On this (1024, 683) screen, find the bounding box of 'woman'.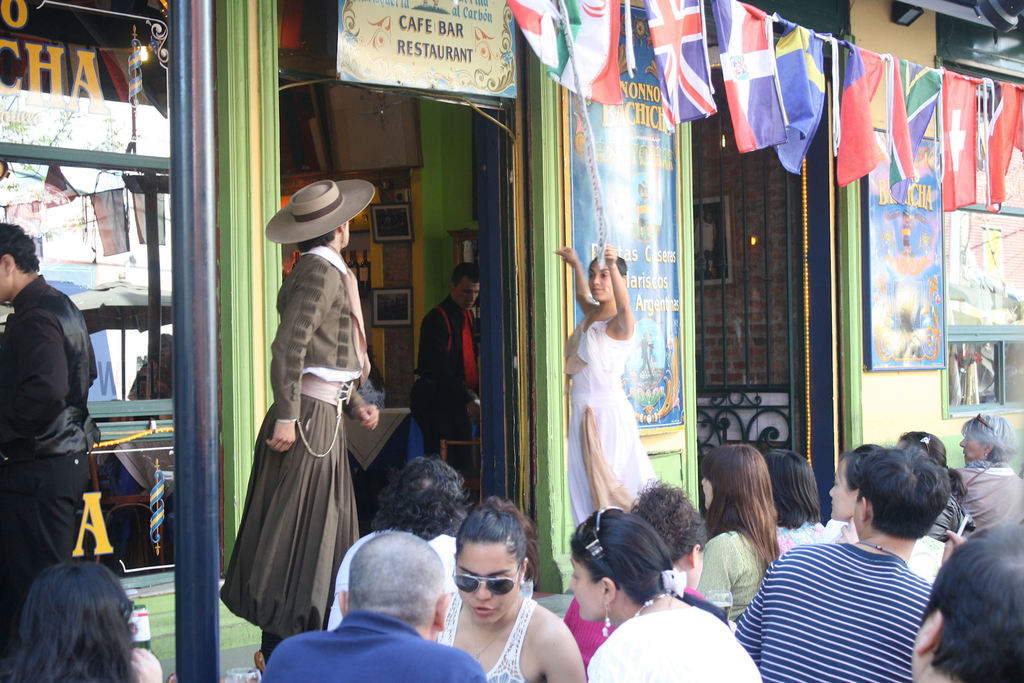
Bounding box: (740, 441, 836, 556).
